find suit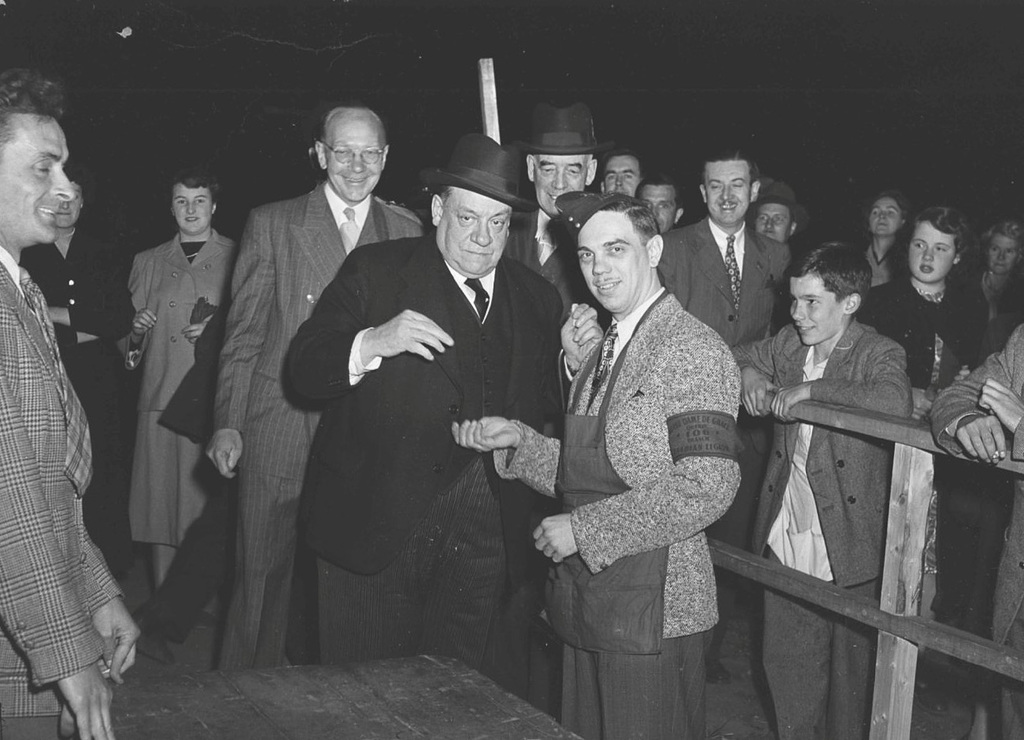
region(929, 324, 1023, 739)
